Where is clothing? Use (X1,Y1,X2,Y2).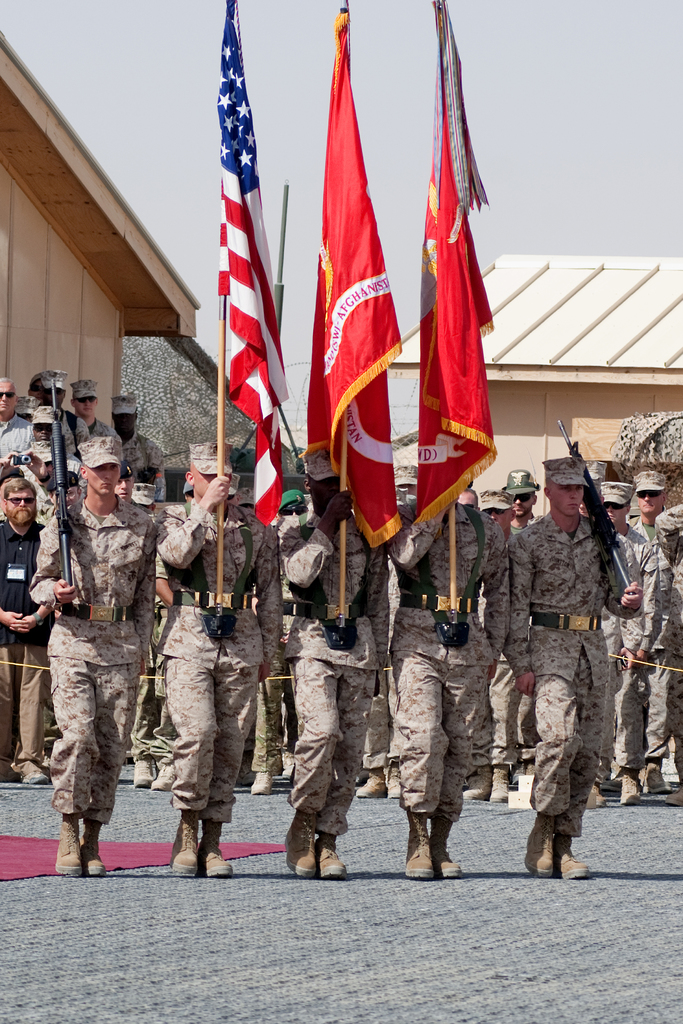
(110,438,167,491).
